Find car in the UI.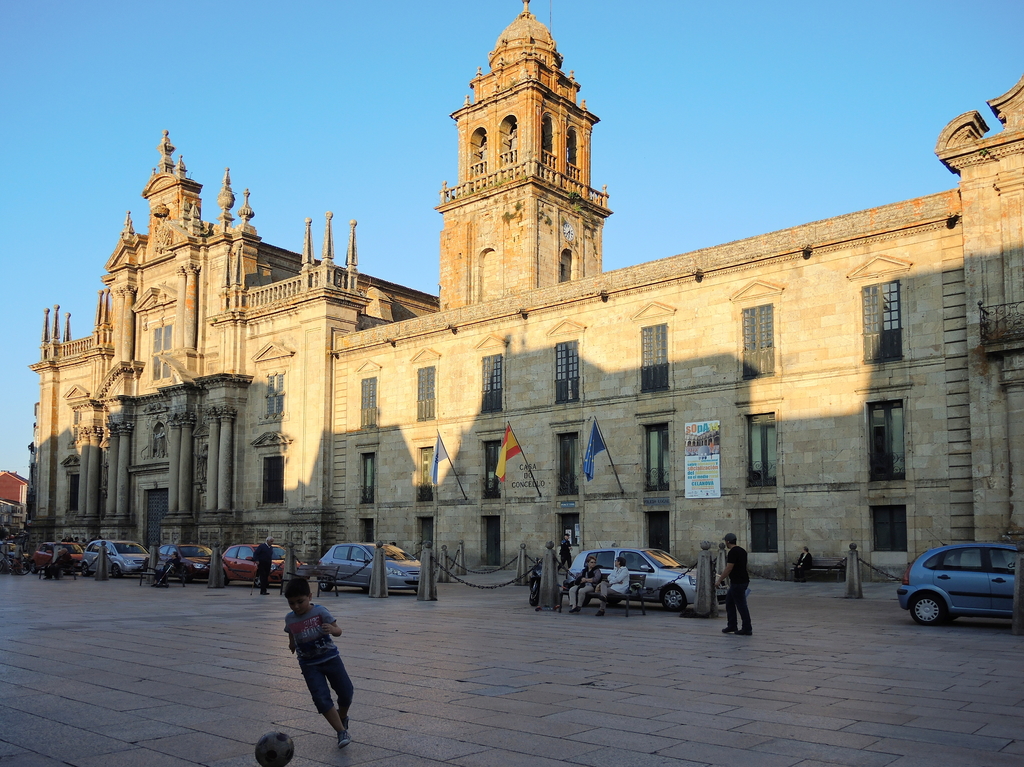
UI element at select_region(215, 540, 302, 582).
